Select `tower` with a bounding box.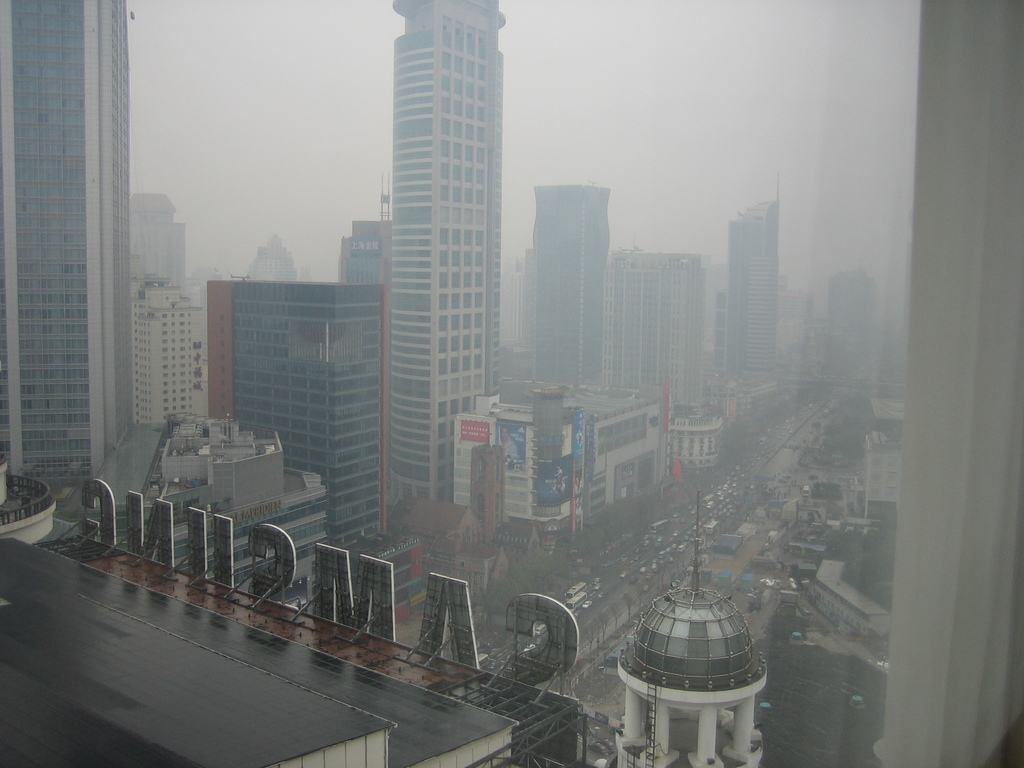
rect(390, 0, 505, 502).
